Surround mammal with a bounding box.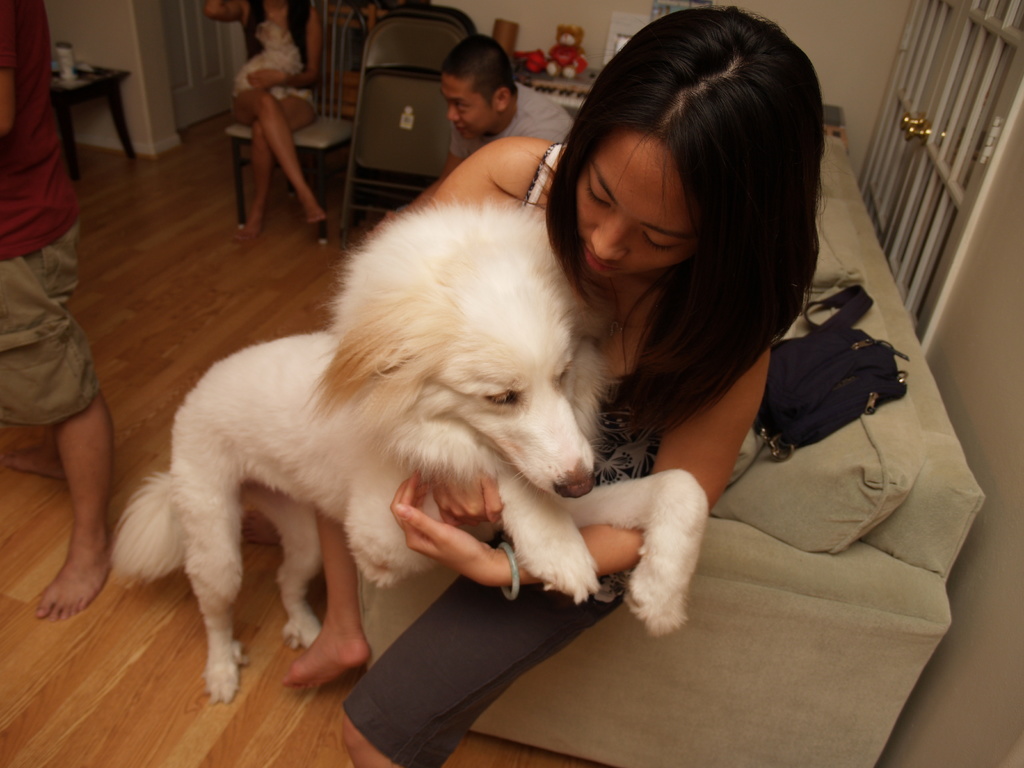
bbox=[234, 22, 312, 107].
